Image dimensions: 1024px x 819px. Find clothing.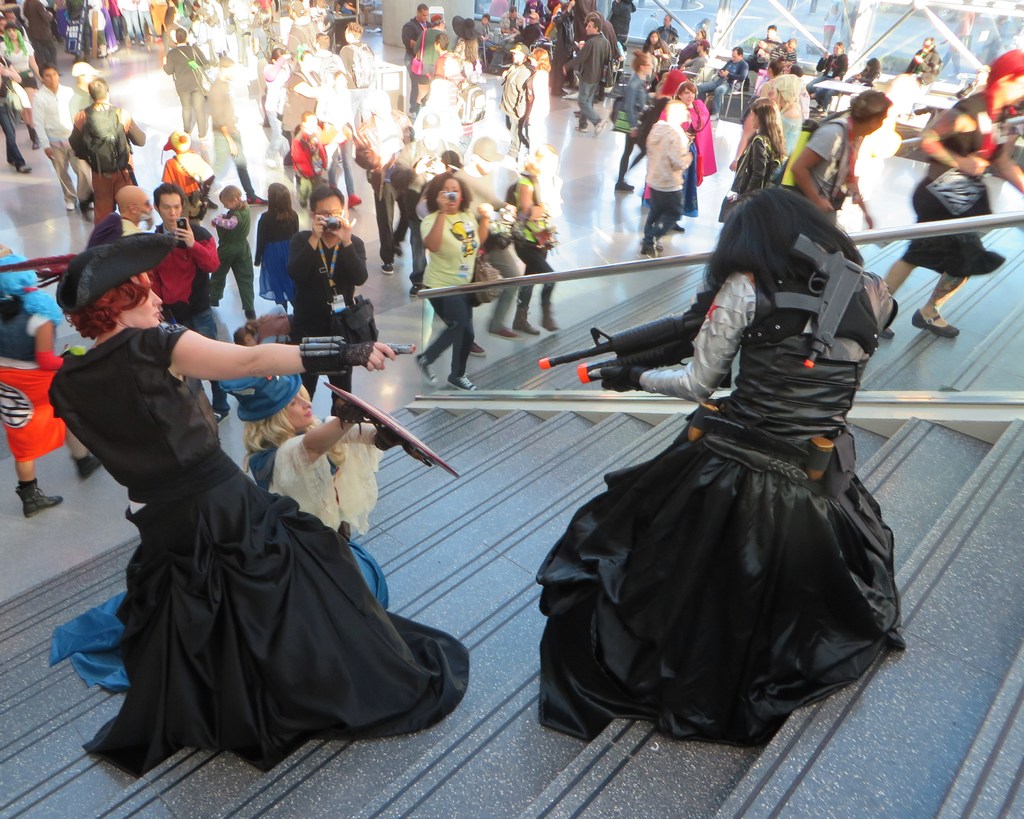
[x1=0, y1=293, x2=94, y2=497].
